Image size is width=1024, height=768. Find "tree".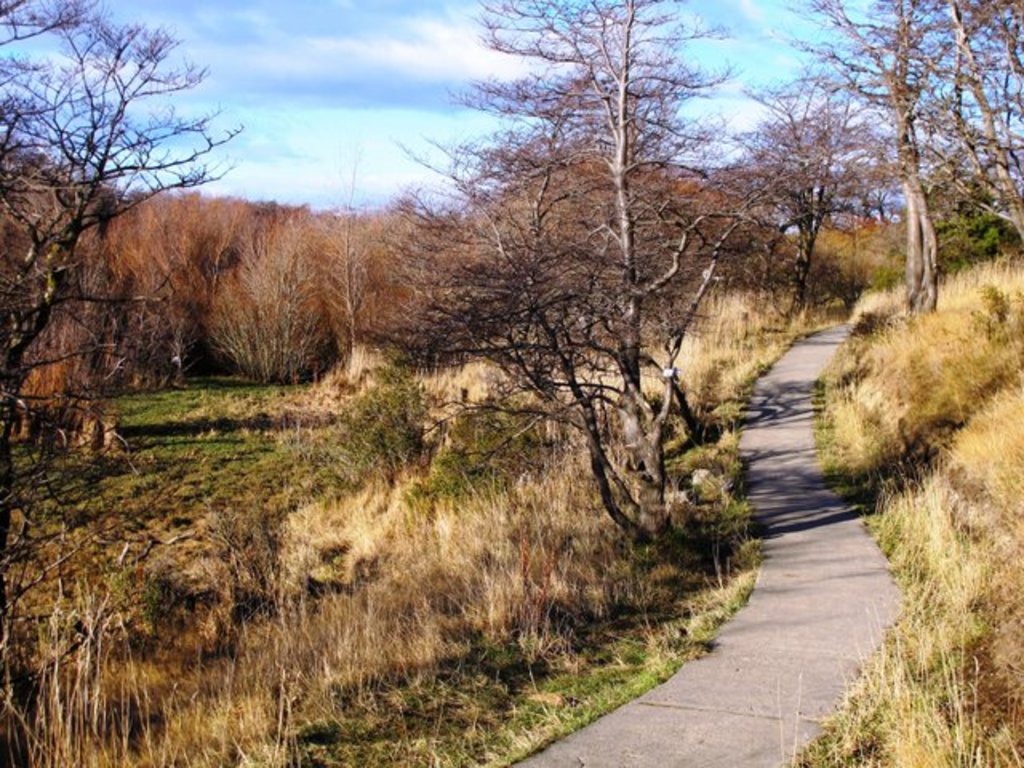
select_region(355, 0, 845, 578).
